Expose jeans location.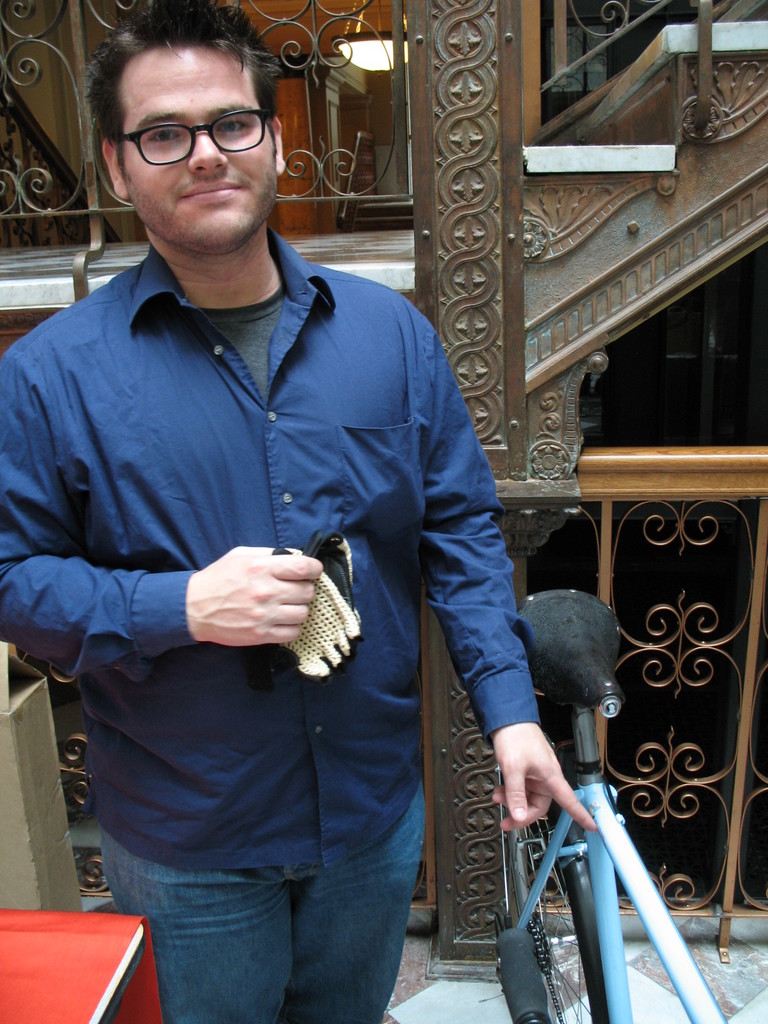
Exposed at [92,775,432,1023].
